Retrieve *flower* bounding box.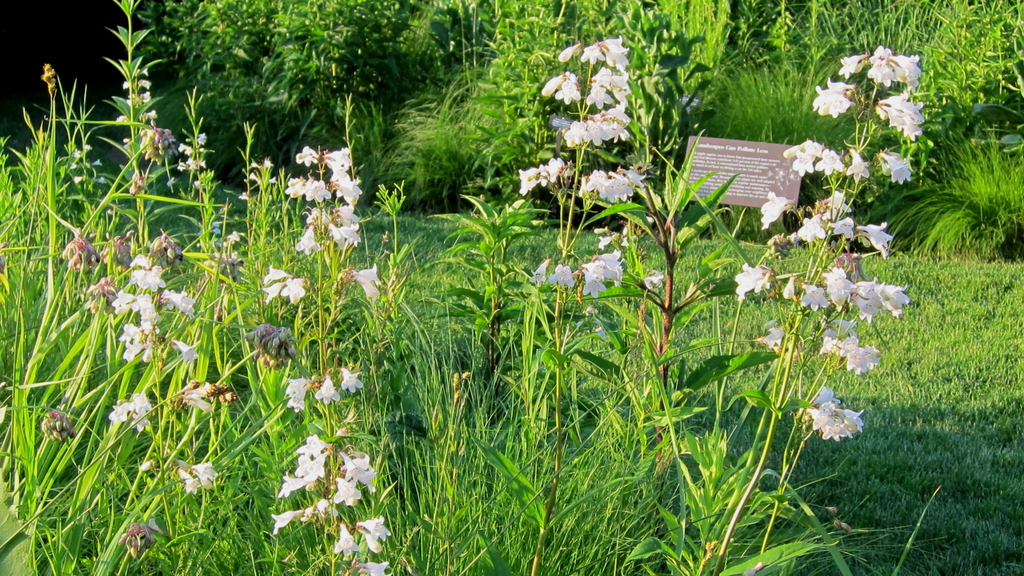
Bounding box: <region>354, 268, 378, 280</region>.
